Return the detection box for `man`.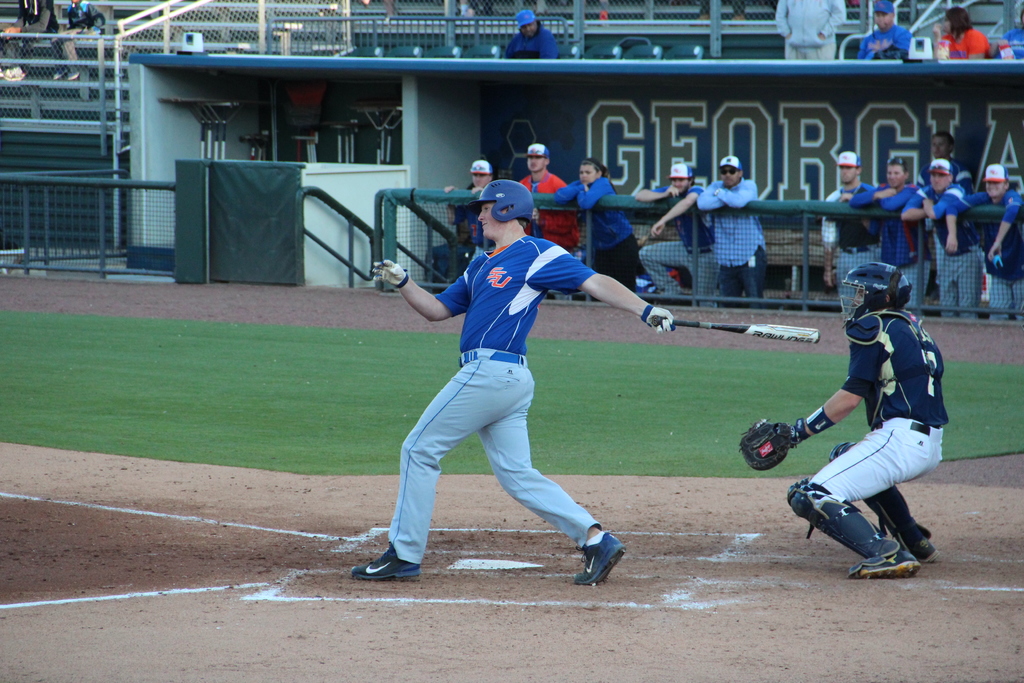
BBox(735, 261, 948, 577).
